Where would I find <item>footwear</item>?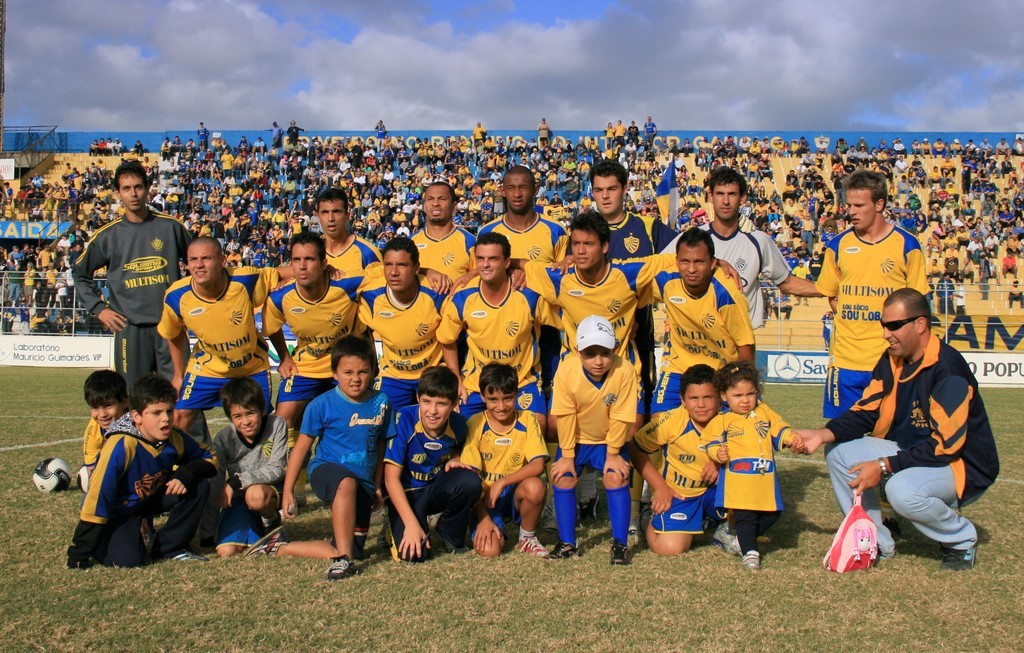
At [left=624, top=523, right=644, bottom=547].
